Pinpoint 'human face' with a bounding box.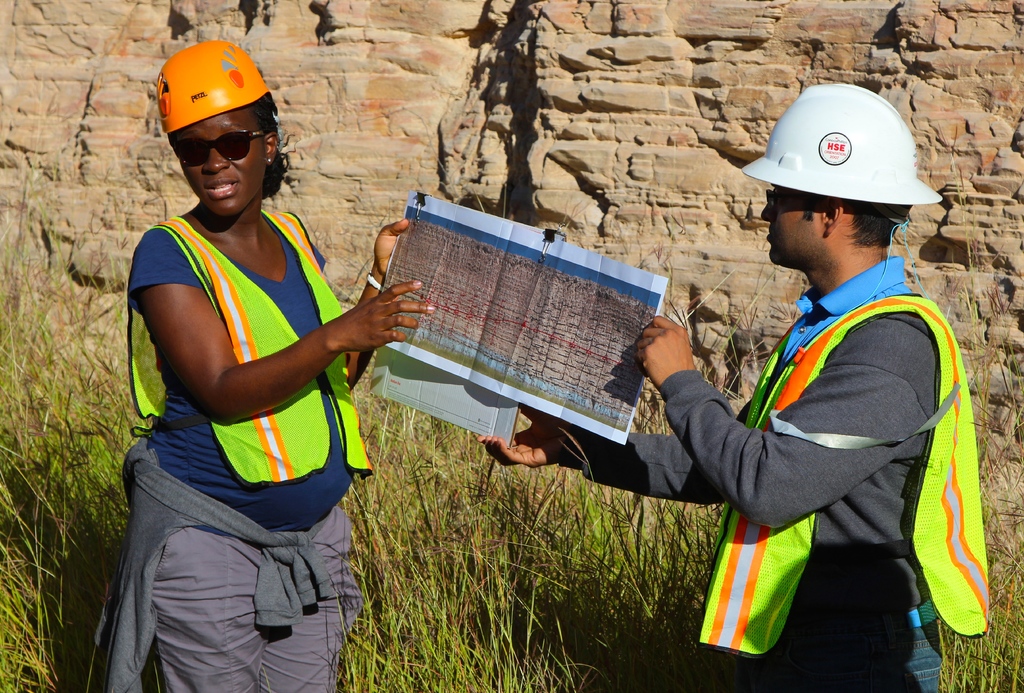
(763, 184, 822, 269).
